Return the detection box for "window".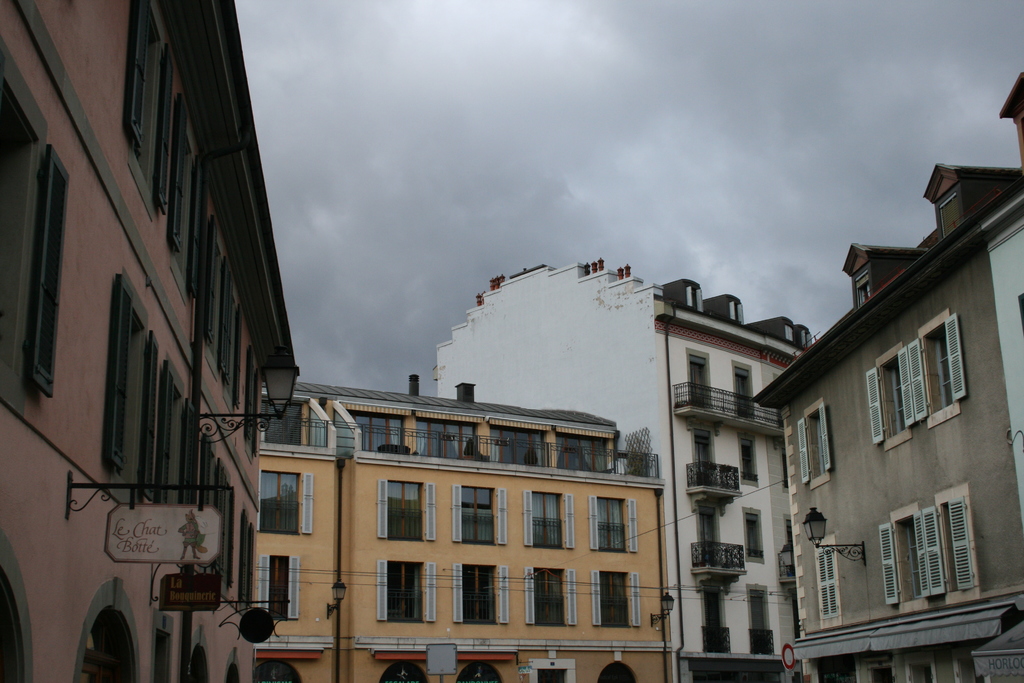
BBox(871, 340, 915, 451).
